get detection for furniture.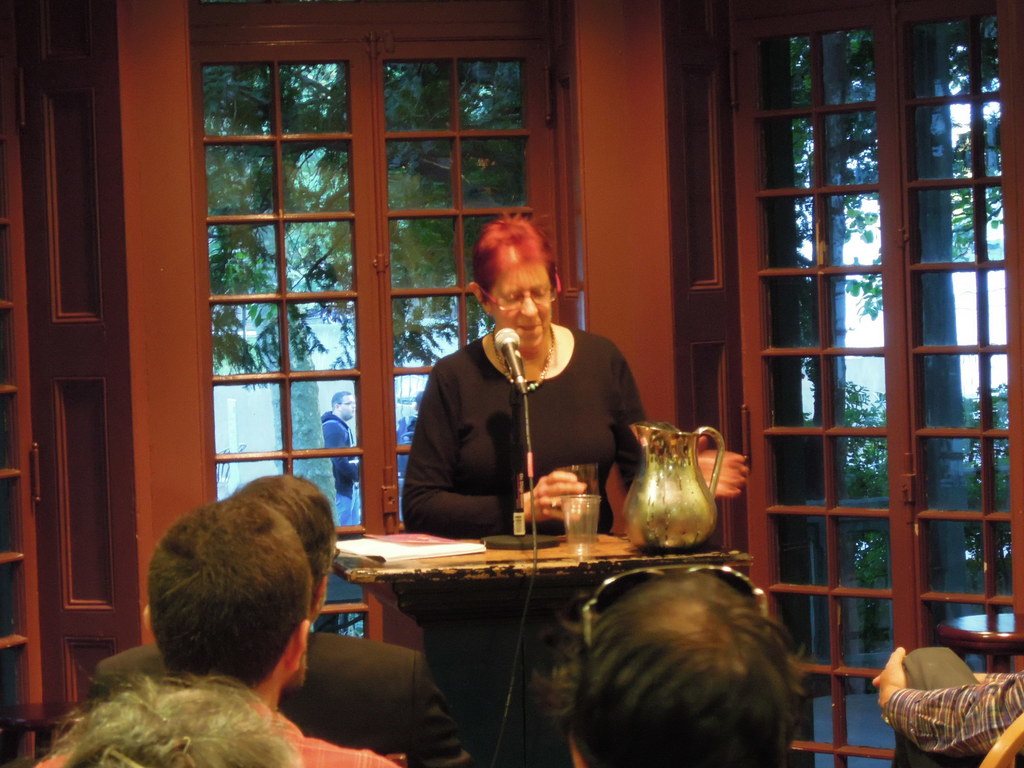
Detection: pyautogui.locateOnScreen(979, 714, 1023, 767).
